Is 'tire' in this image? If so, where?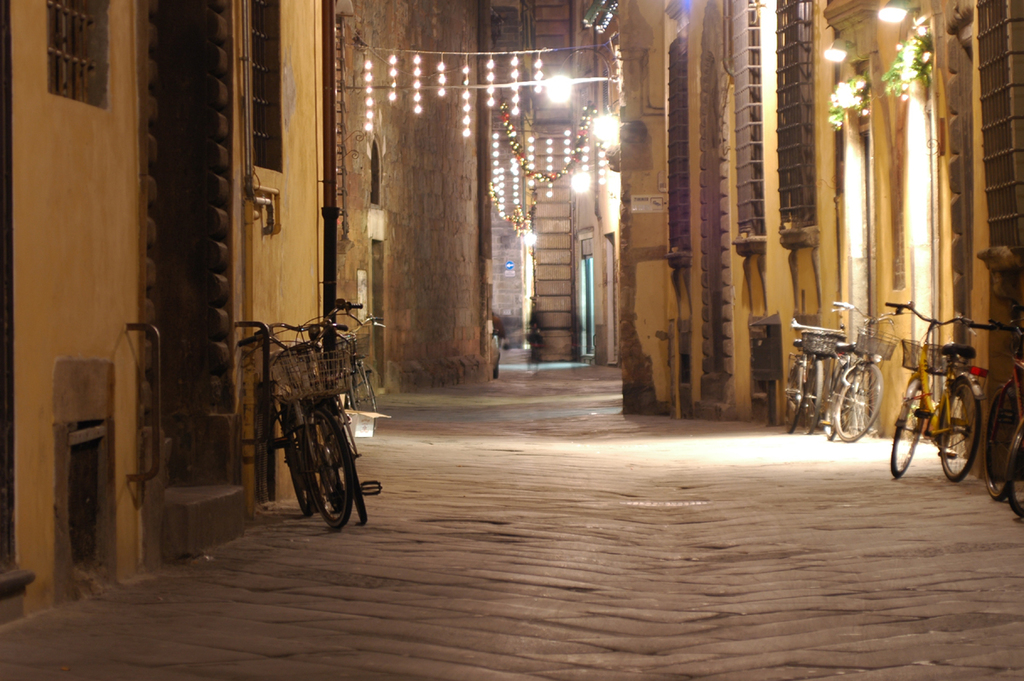
Yes, at bbox=[1001, 431, 1023, 517].
